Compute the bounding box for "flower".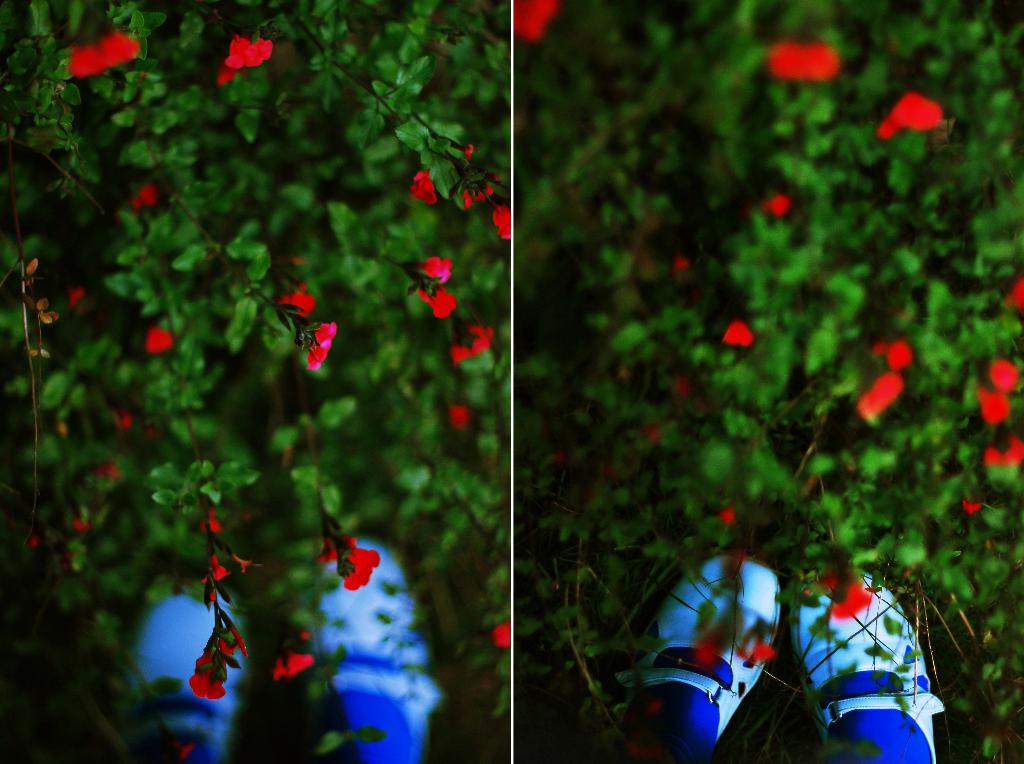
pyautogui.locateOnScreen(279, 284, 314, 317).
